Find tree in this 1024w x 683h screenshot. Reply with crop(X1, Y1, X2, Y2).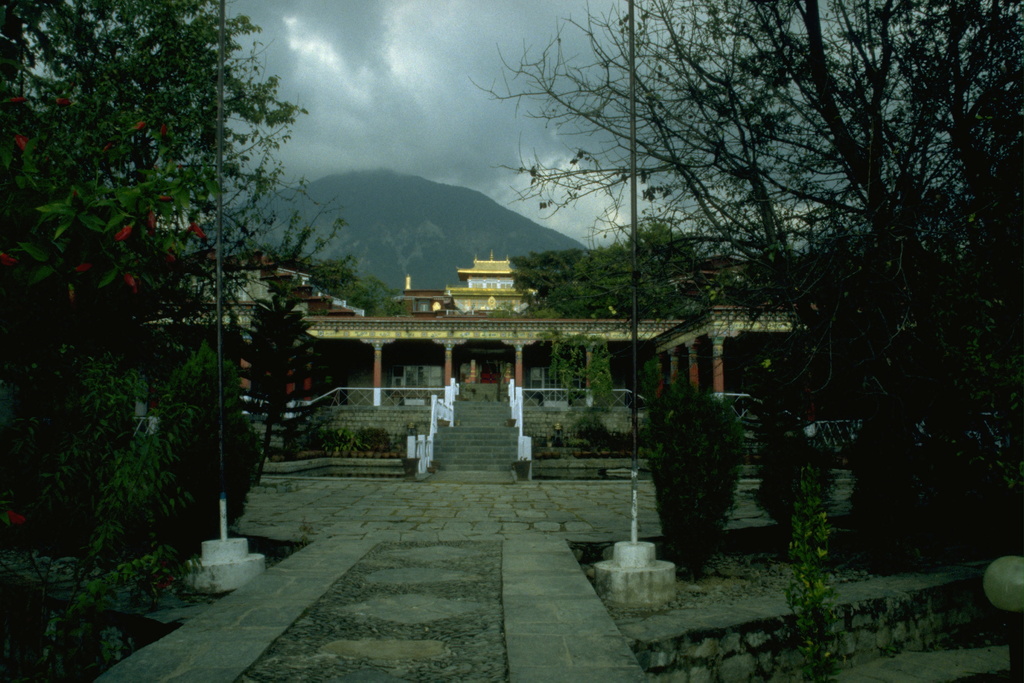
crop(0, 0, 396, 562).
